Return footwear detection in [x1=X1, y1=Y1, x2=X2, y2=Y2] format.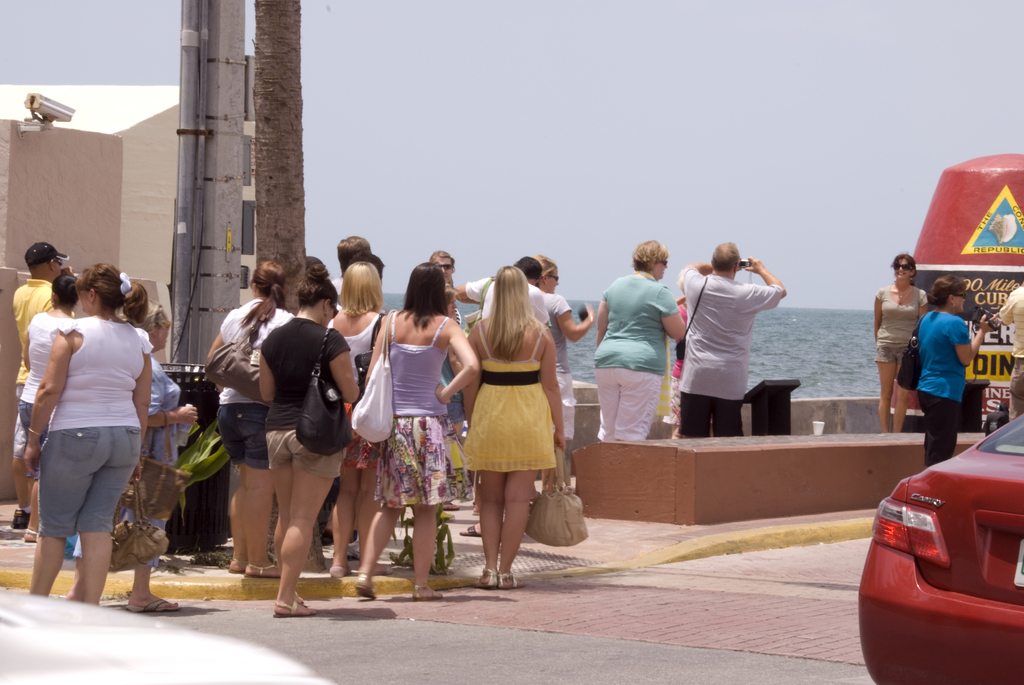
[x1=223, y1=553, x2=244, y2=574].
